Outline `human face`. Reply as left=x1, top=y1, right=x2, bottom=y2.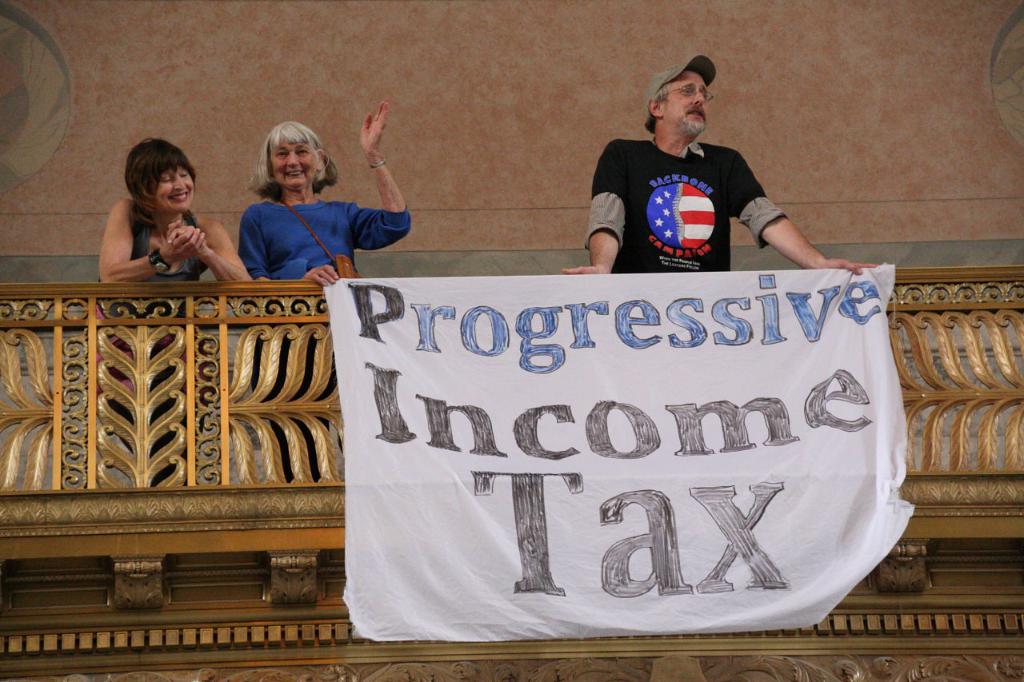
left=667, top=68, right=708, bottom=130.
